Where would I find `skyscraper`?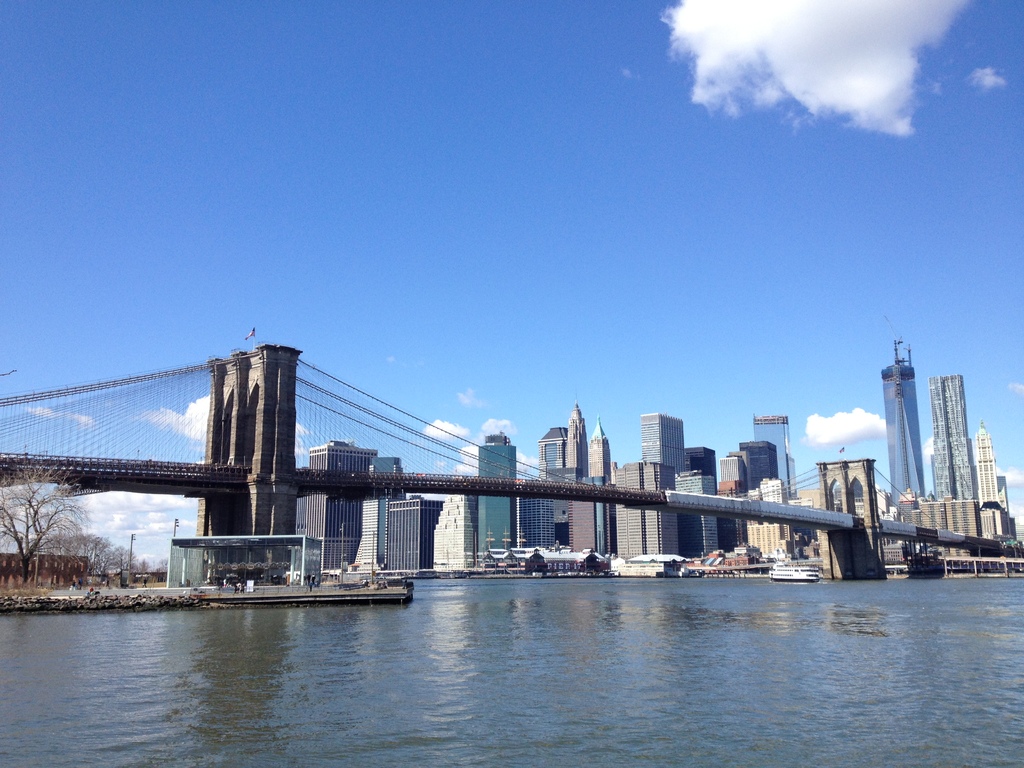
At crop(741, 477, 796, 562).
